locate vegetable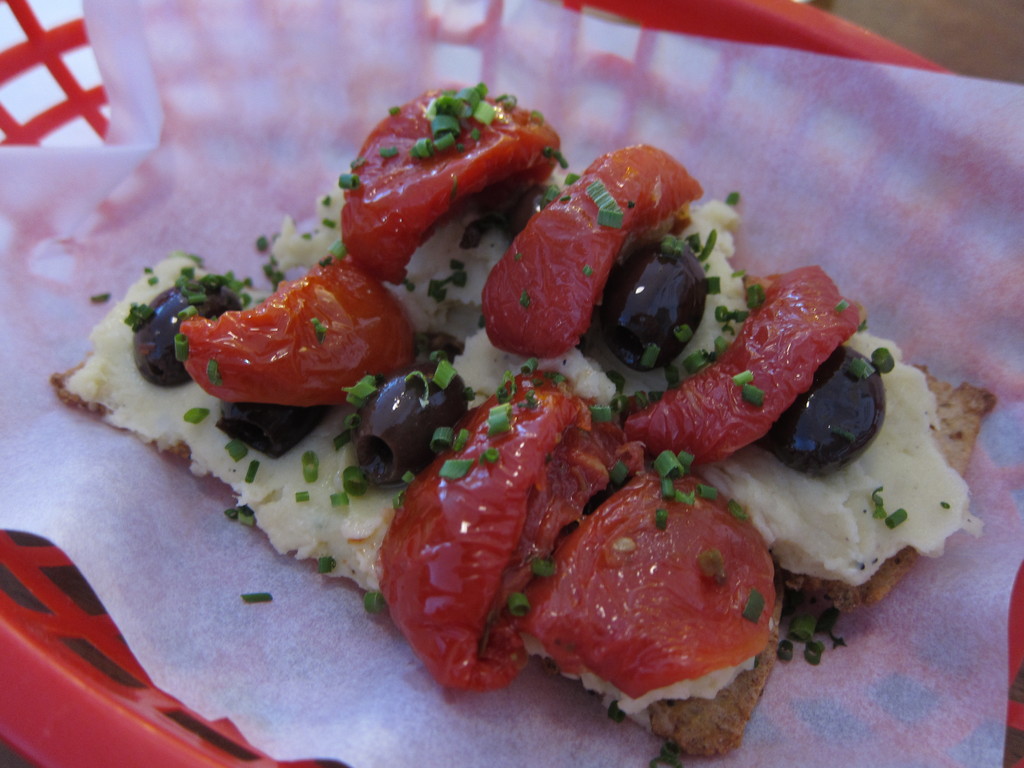
rect(516, 460, 774, 699)
